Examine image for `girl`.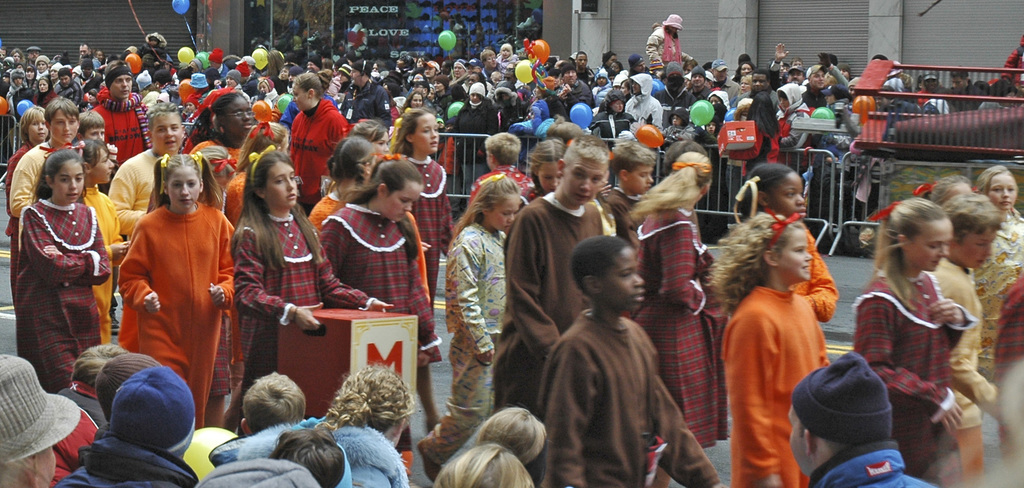
Examination result: <bbox>319, 158, 445, 385</bbox>.
